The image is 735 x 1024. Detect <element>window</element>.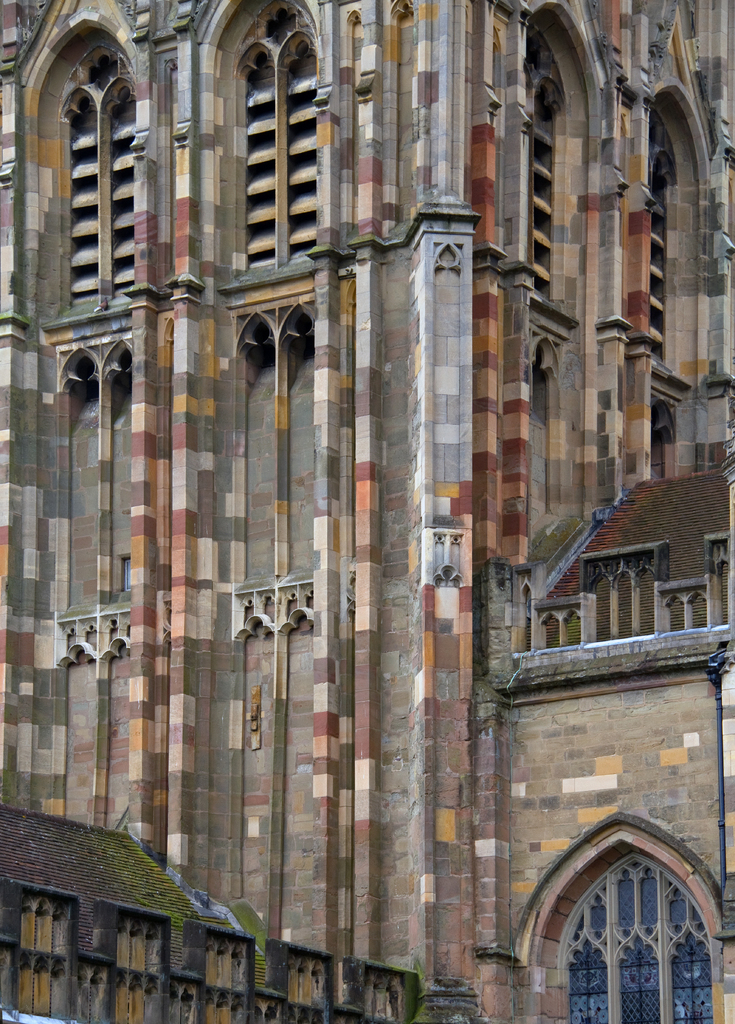
Detection: [638,73,718,407].
